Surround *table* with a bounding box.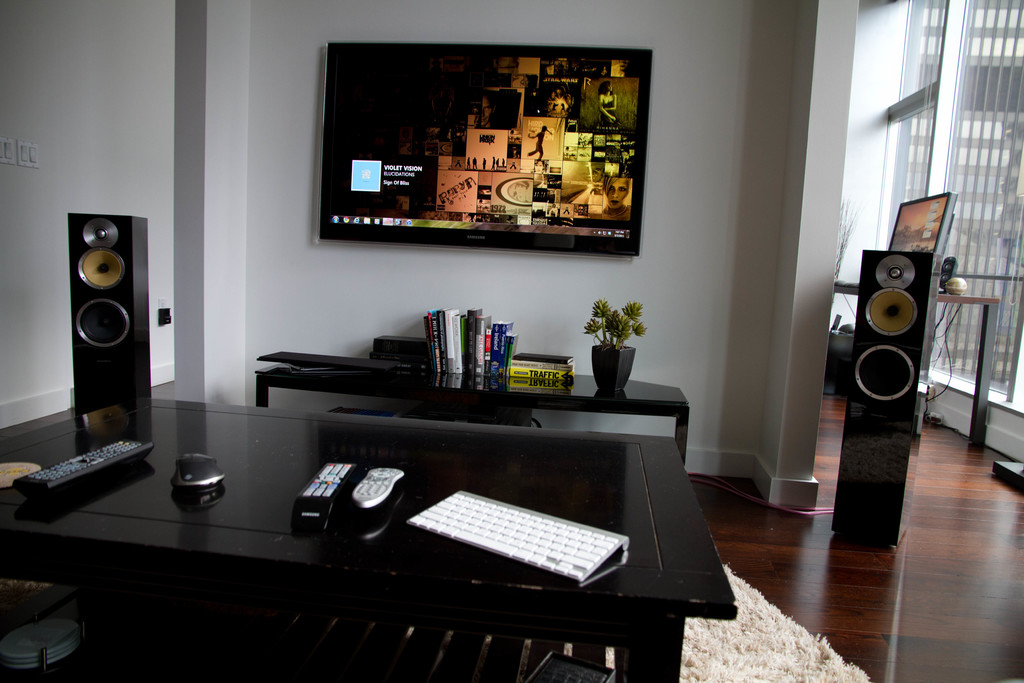
0,396,739,682.
